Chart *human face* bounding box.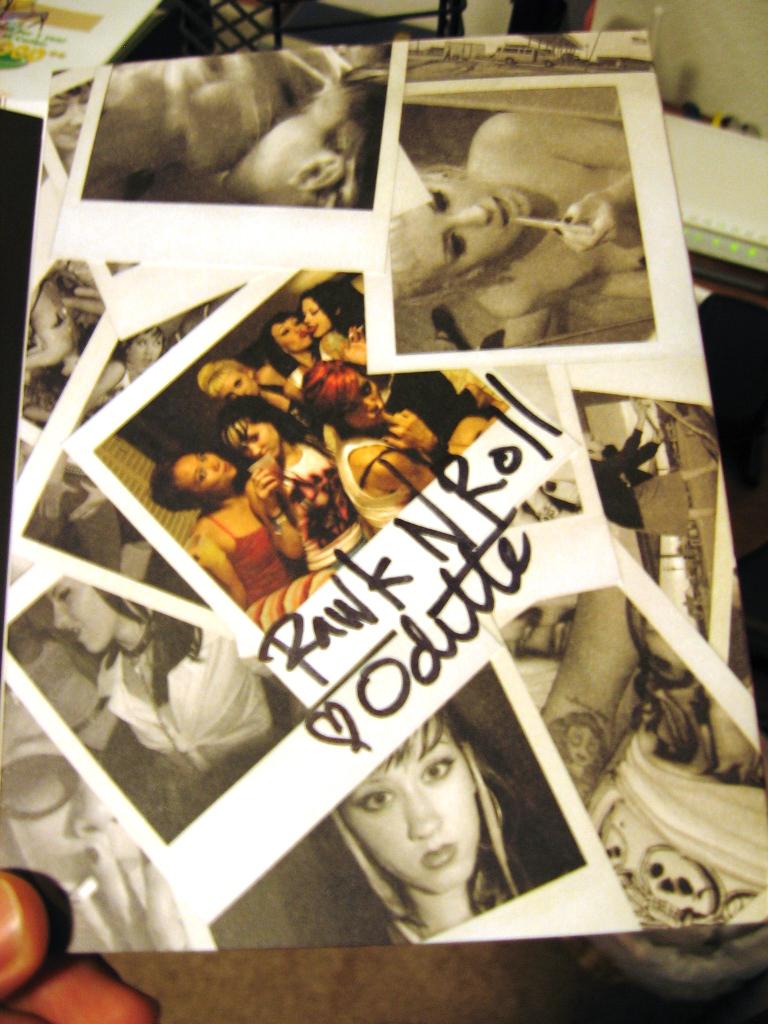
Charted: {"x1": 224, "y1": 364, "x2": 257, "y2": 394}.
